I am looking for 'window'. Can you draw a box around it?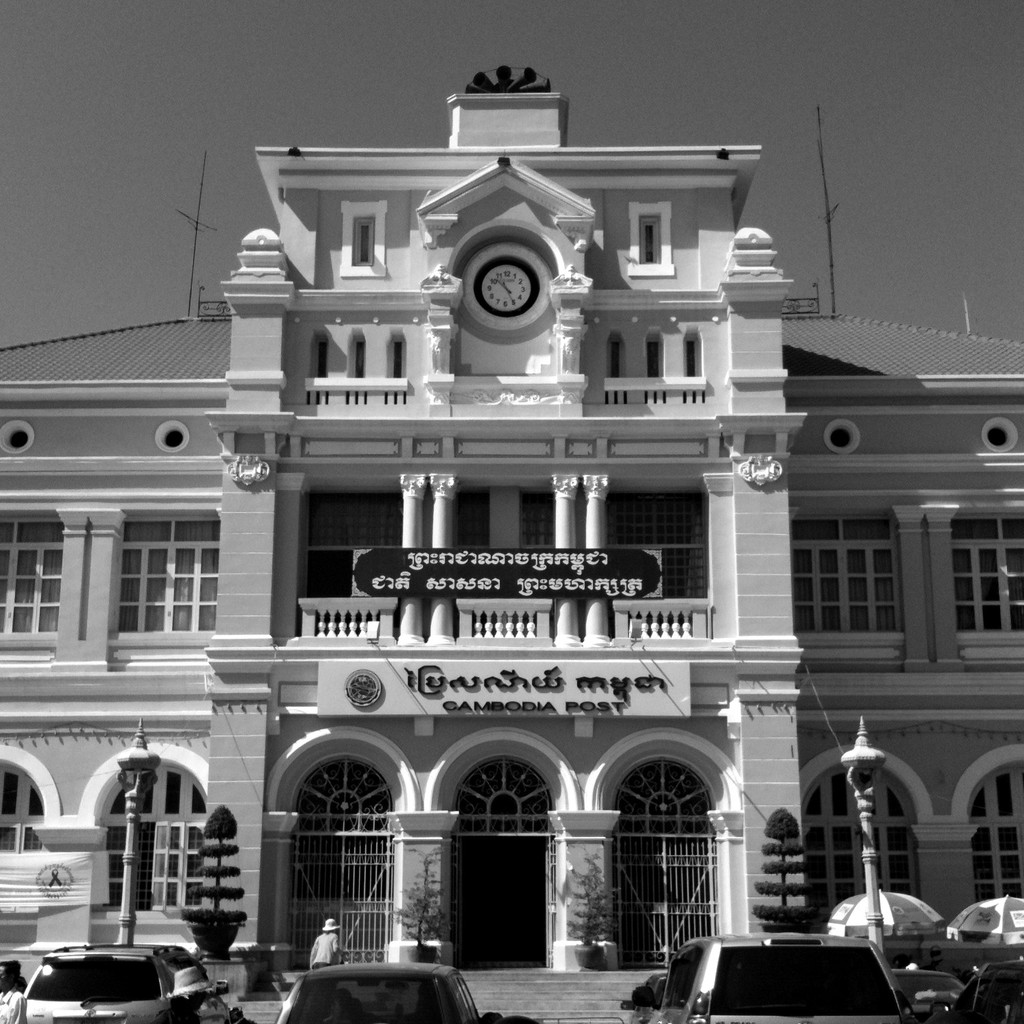
Sure, the bounding box is box(949, 515, 1023, 627).
